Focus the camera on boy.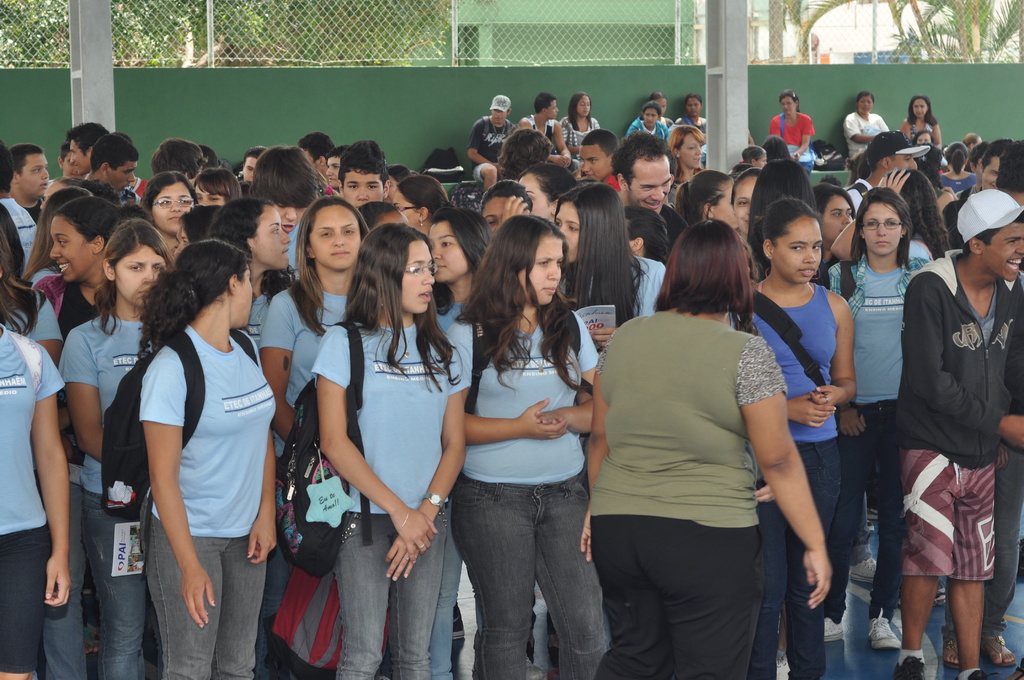
Focus region: [84, 134, 138, 207].
